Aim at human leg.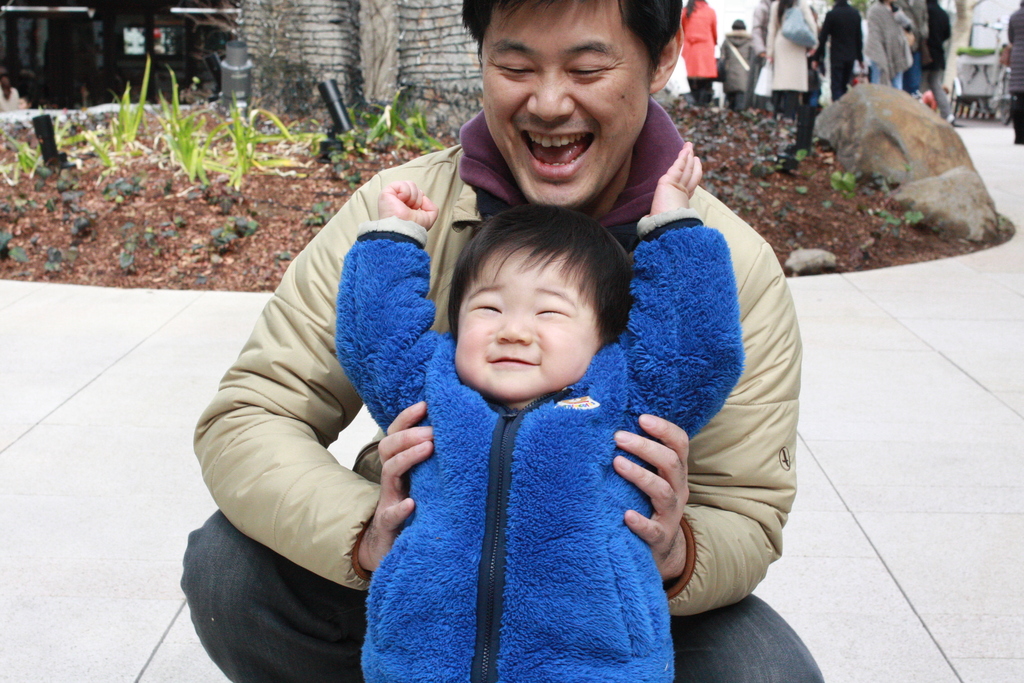
Aimed at pyautogui.locateOnScreen(671, 587, 822, 682).
